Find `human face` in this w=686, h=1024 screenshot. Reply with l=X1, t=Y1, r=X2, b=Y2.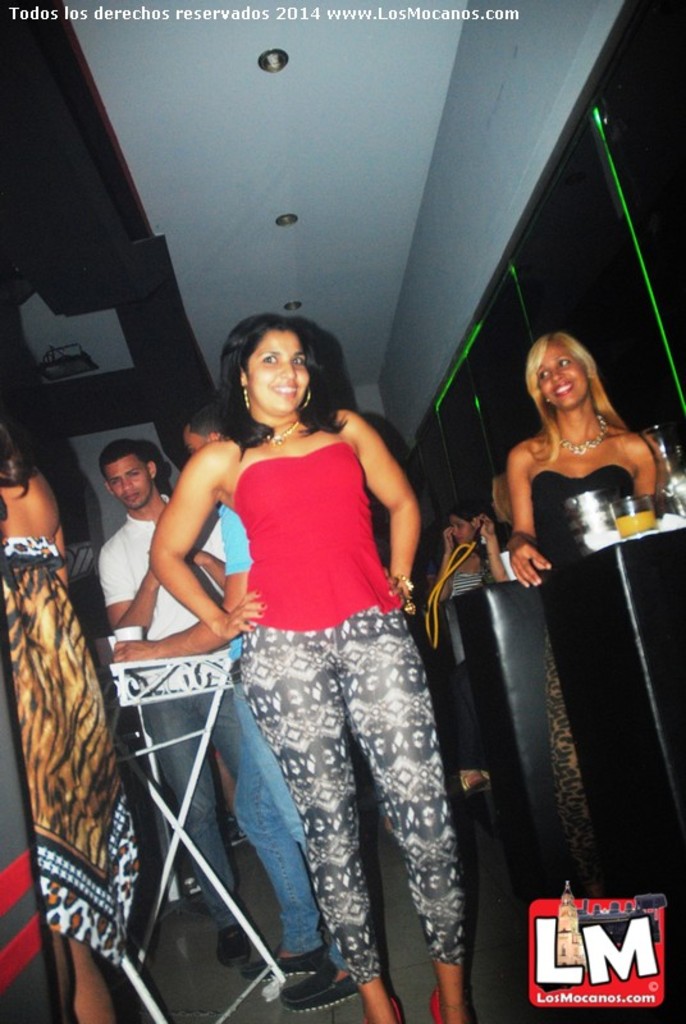
l=447, t=517, r=471, b=544.
